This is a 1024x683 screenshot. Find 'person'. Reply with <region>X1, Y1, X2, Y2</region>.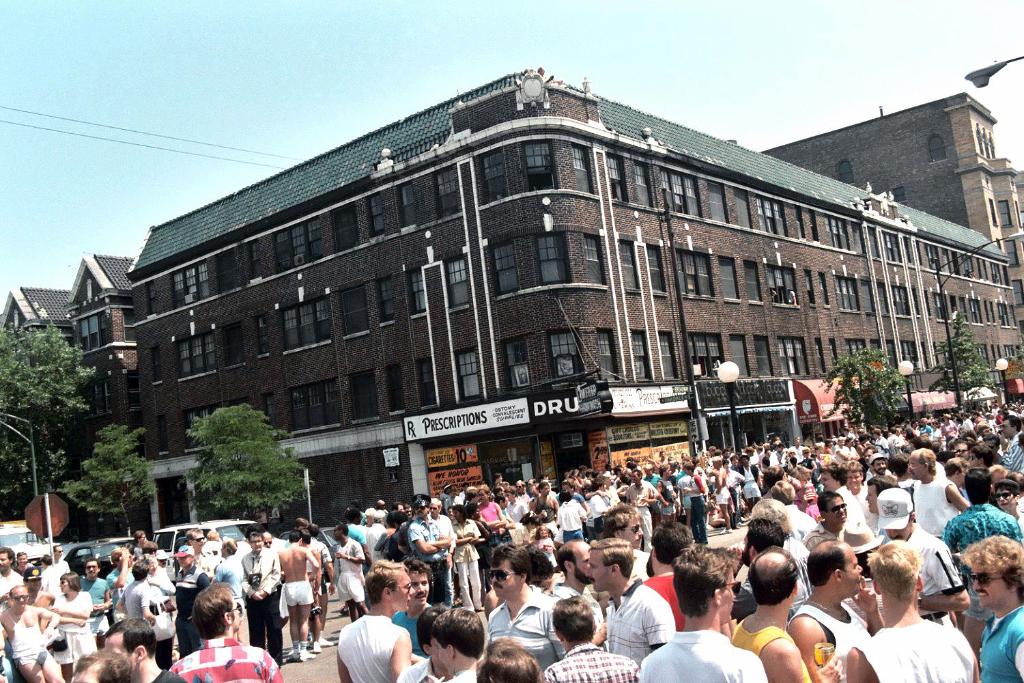
<region>943, 469, 1023, 555</region>.
